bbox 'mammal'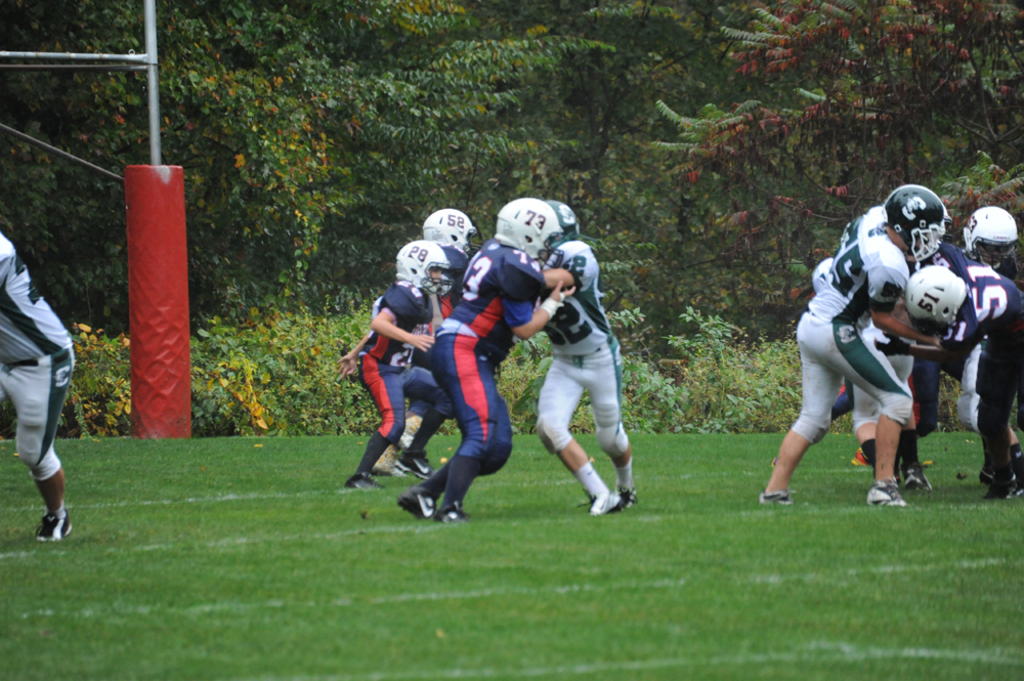
(805,203,937,485)
